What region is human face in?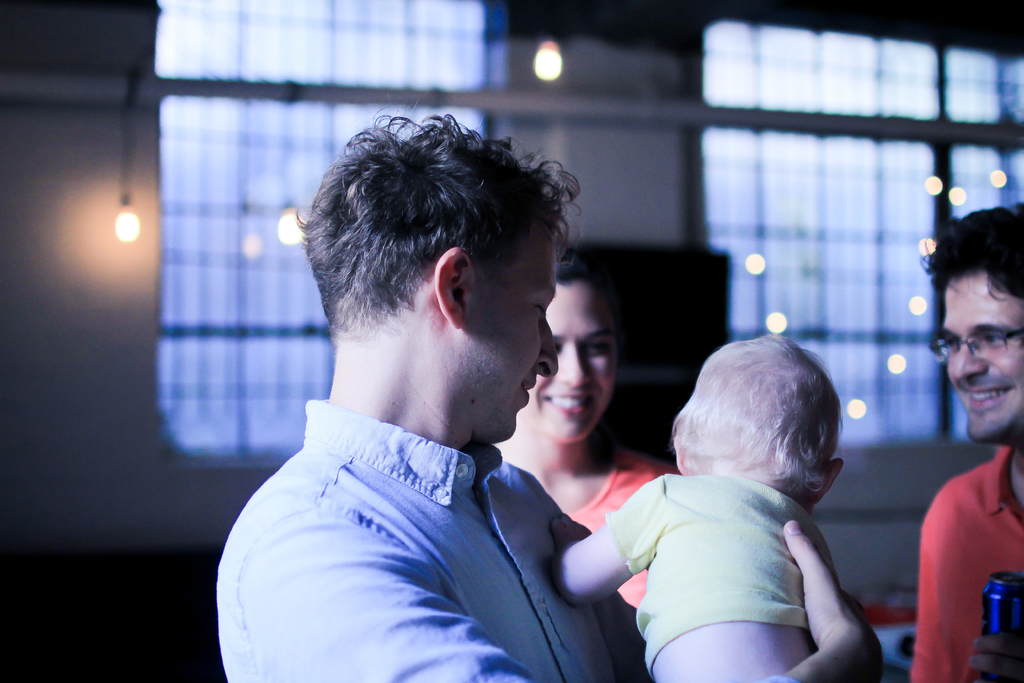
x1=461 y1=233 x2=559 y2=436.
